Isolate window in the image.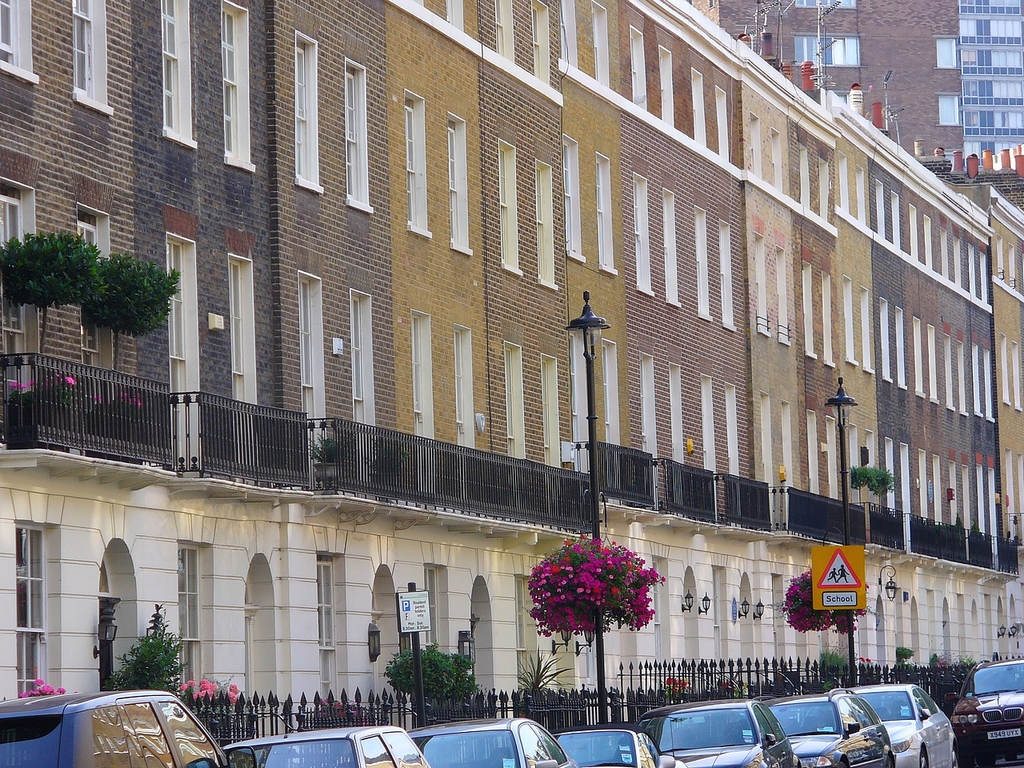
Isolated region: region(993, 115, 1022, 128).
